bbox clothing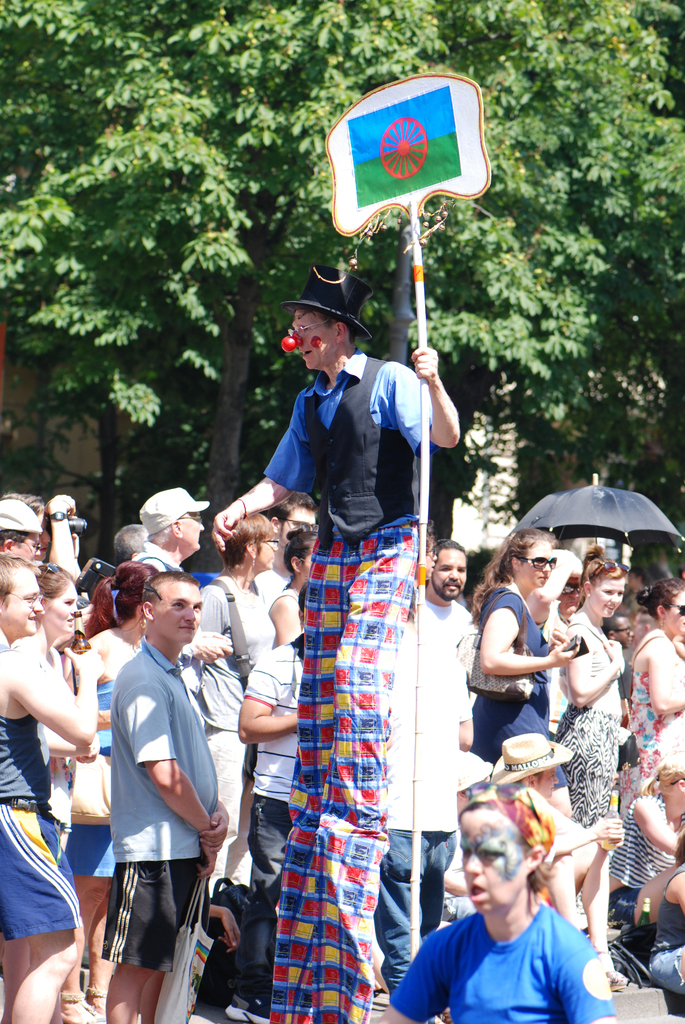
(565, 610, 631, 853)
